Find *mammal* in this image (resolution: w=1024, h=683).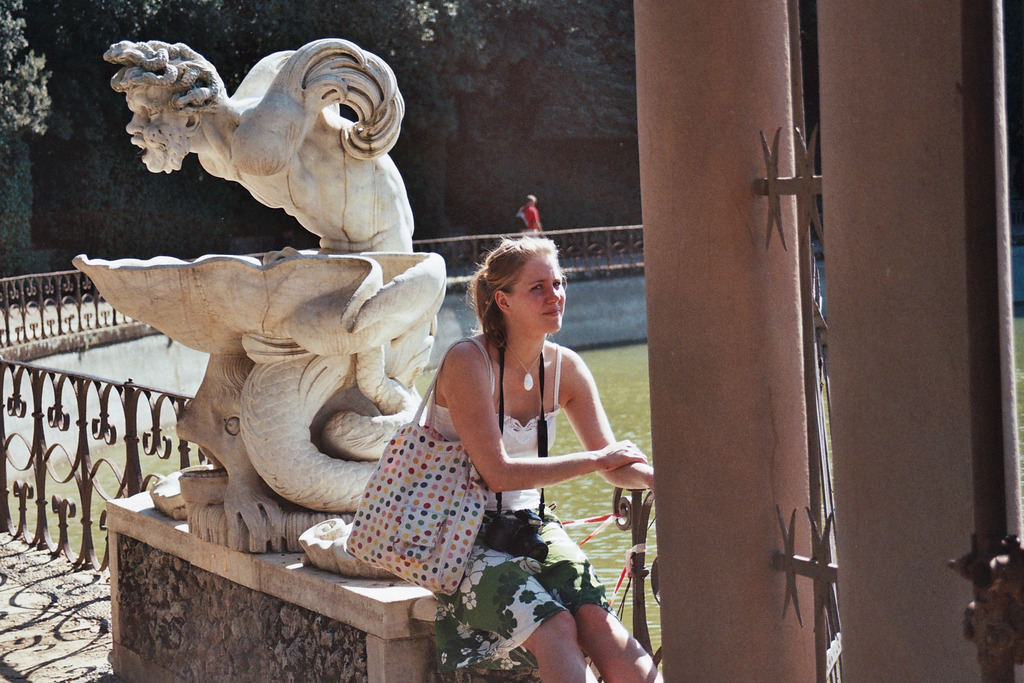
<box>517,192,546,231</box>.
